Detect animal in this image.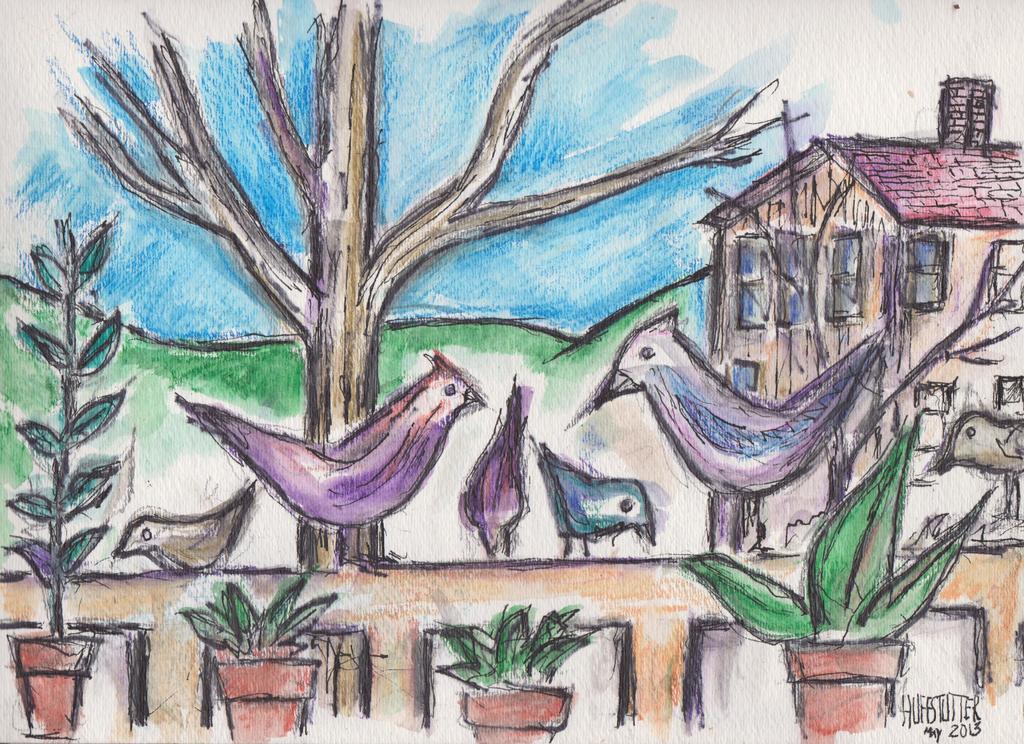
Detection: region(175, 352, 488, 577).
